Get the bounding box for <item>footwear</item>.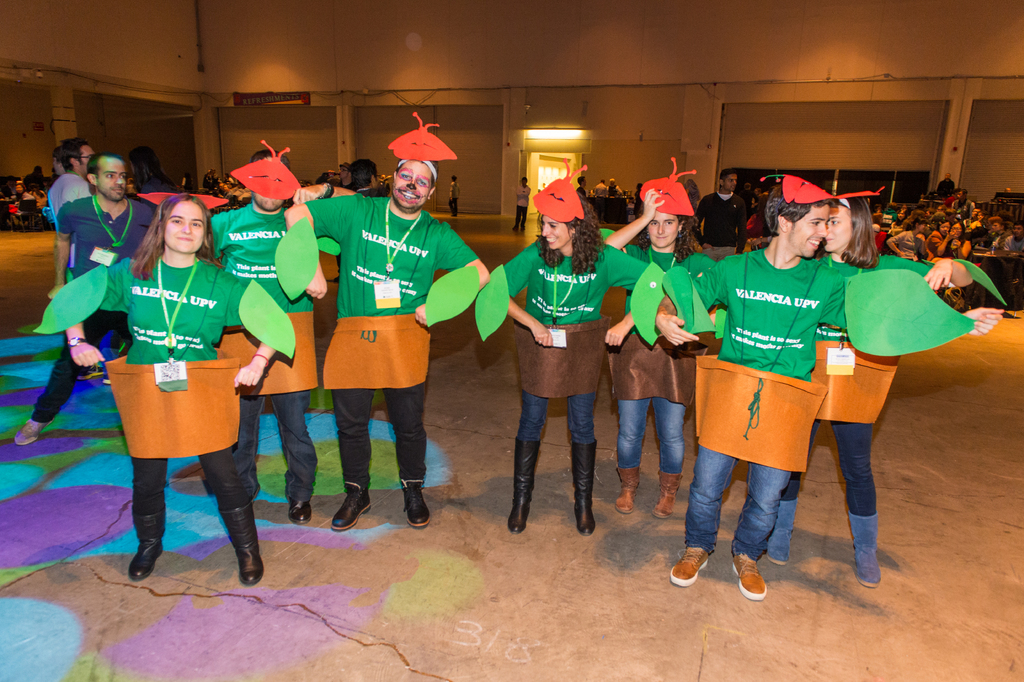
x1=732, y1=549, x2=769, y2=606.
